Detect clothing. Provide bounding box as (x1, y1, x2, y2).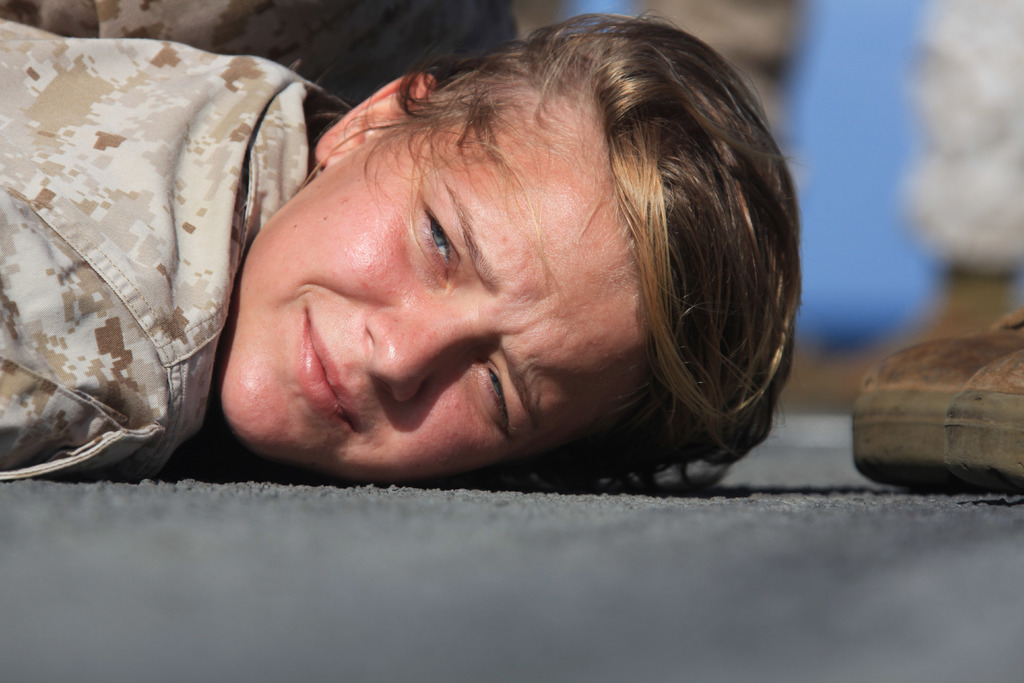
(0, 14, 326, 483).
